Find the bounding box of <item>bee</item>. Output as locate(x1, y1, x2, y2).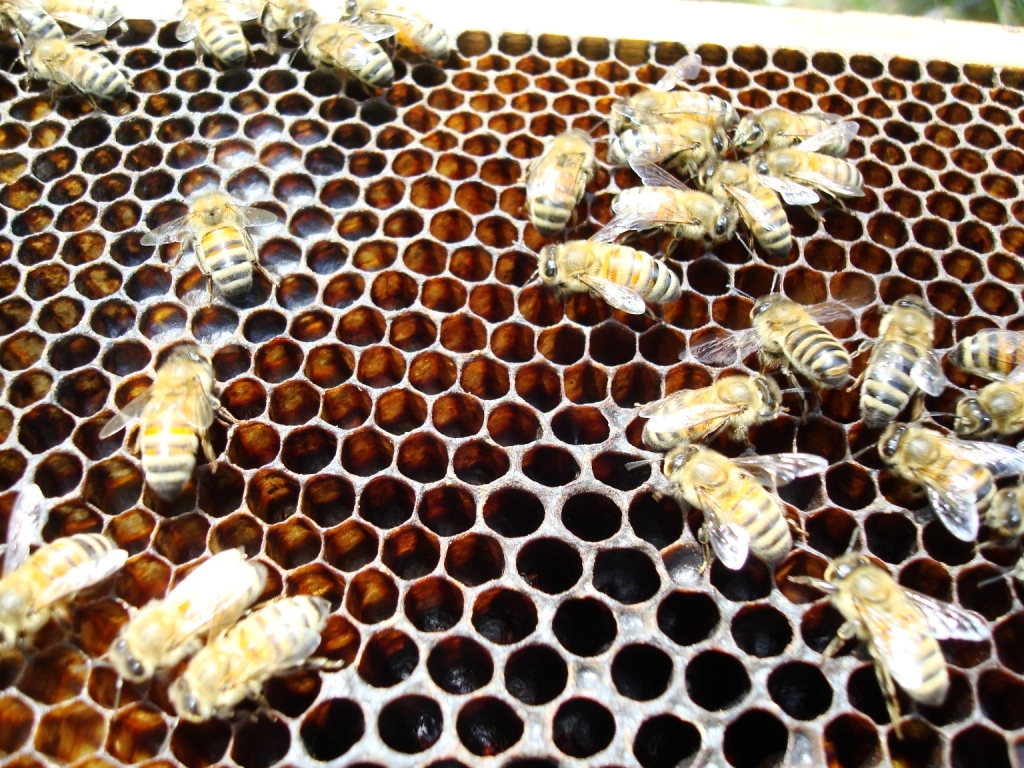
locate(623, 426, 814, 573).
